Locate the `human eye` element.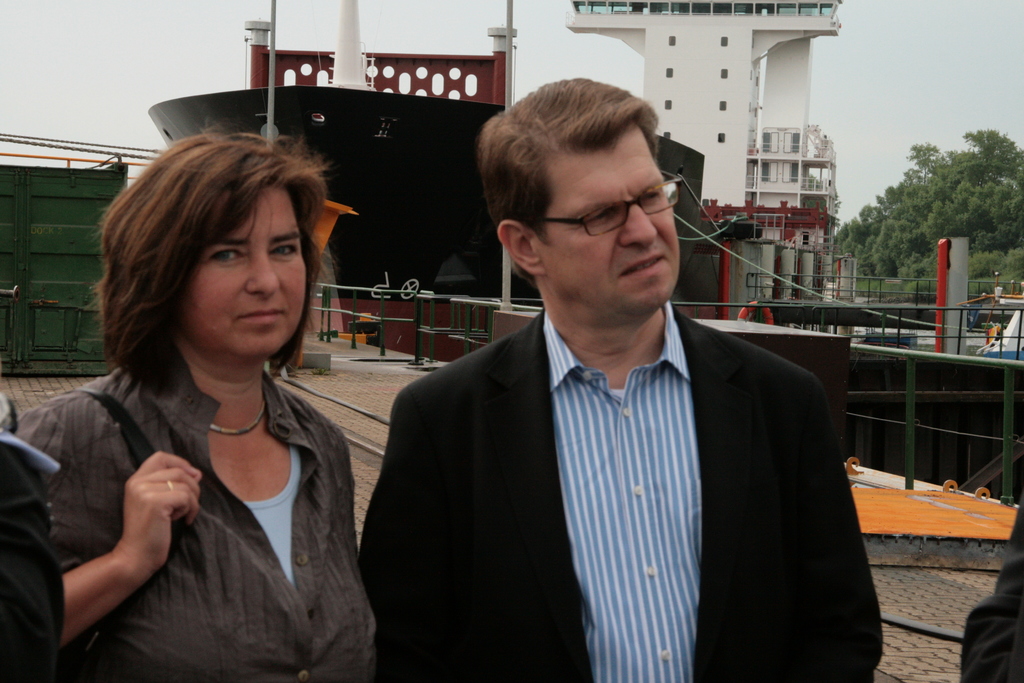
Element bbox: <region>210, 250, 243, 261</region>.
